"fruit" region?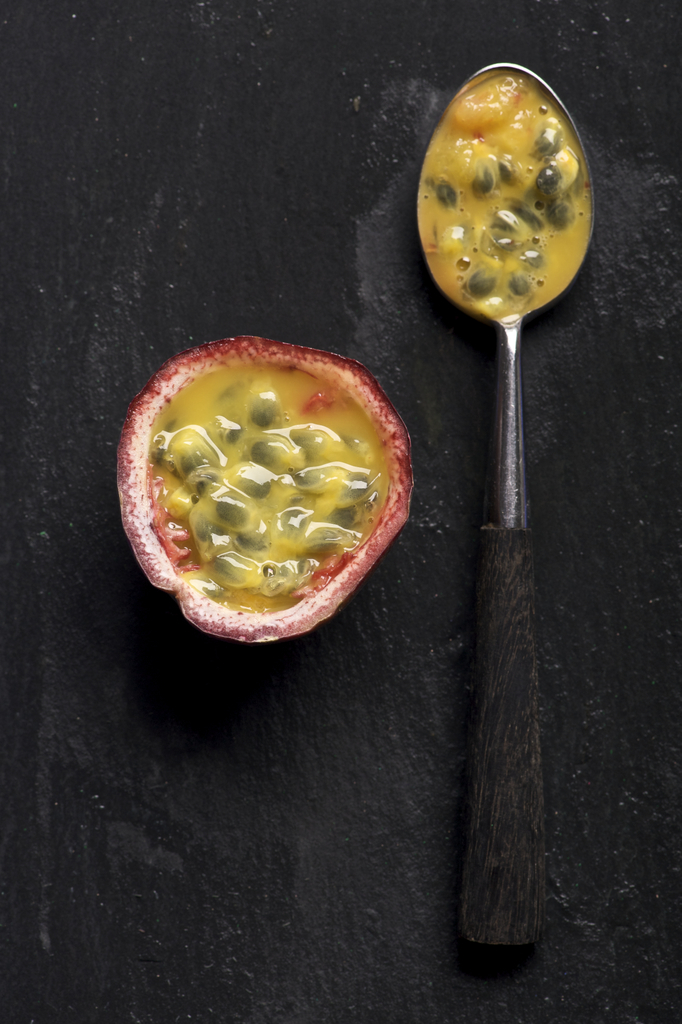
(117, 330, 416, 643)
